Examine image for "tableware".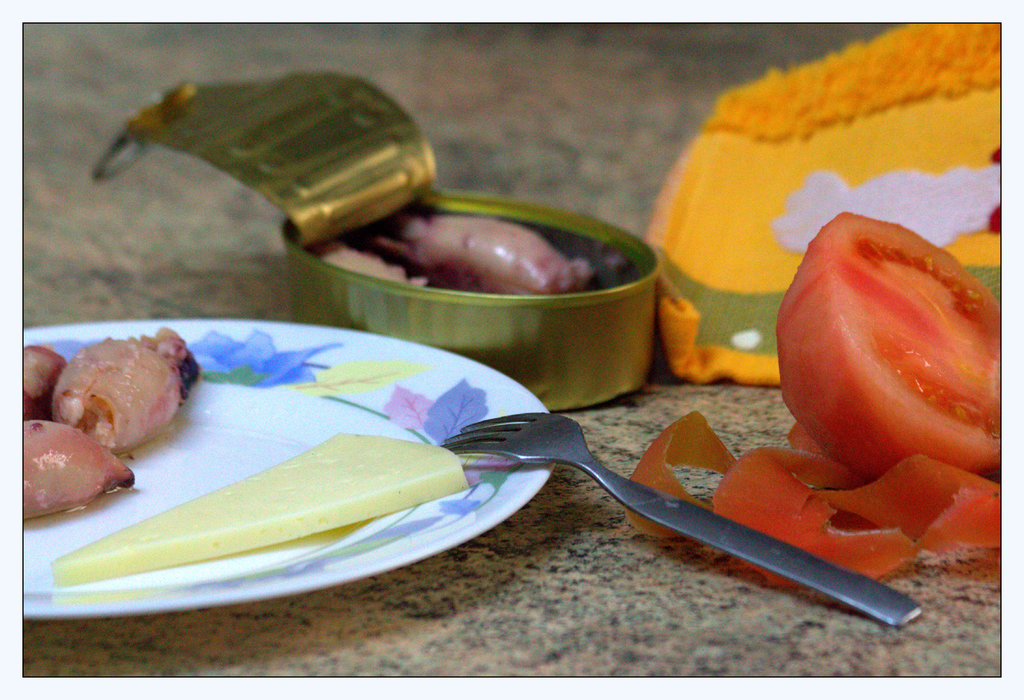
Examination result: box=[20, 320, 556, 623].
